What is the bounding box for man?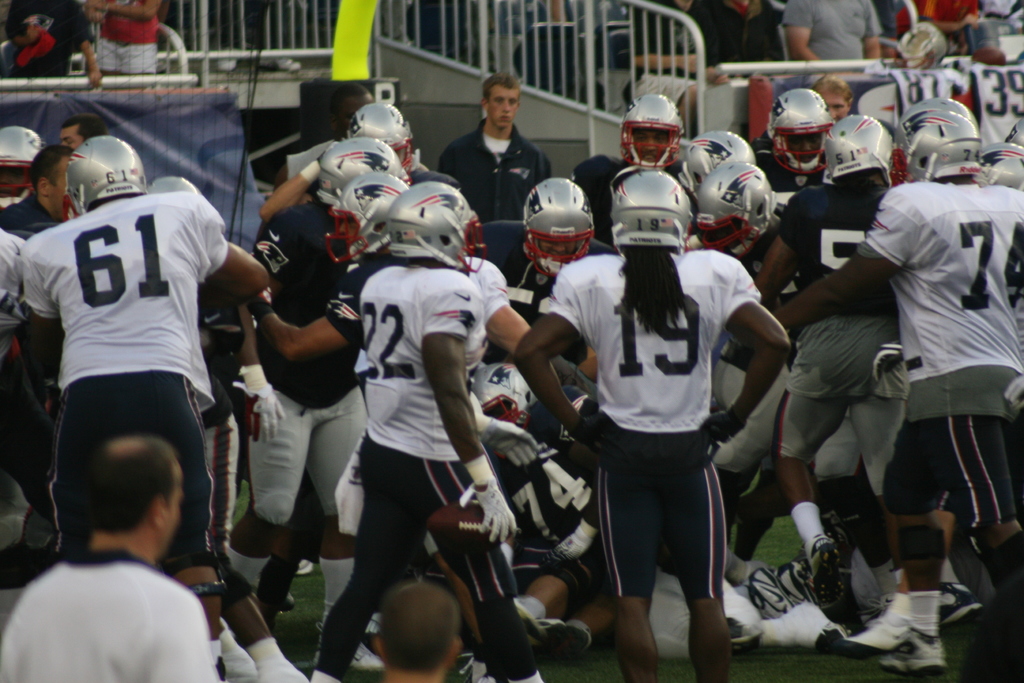
box=[782, 0, 884, 63].
